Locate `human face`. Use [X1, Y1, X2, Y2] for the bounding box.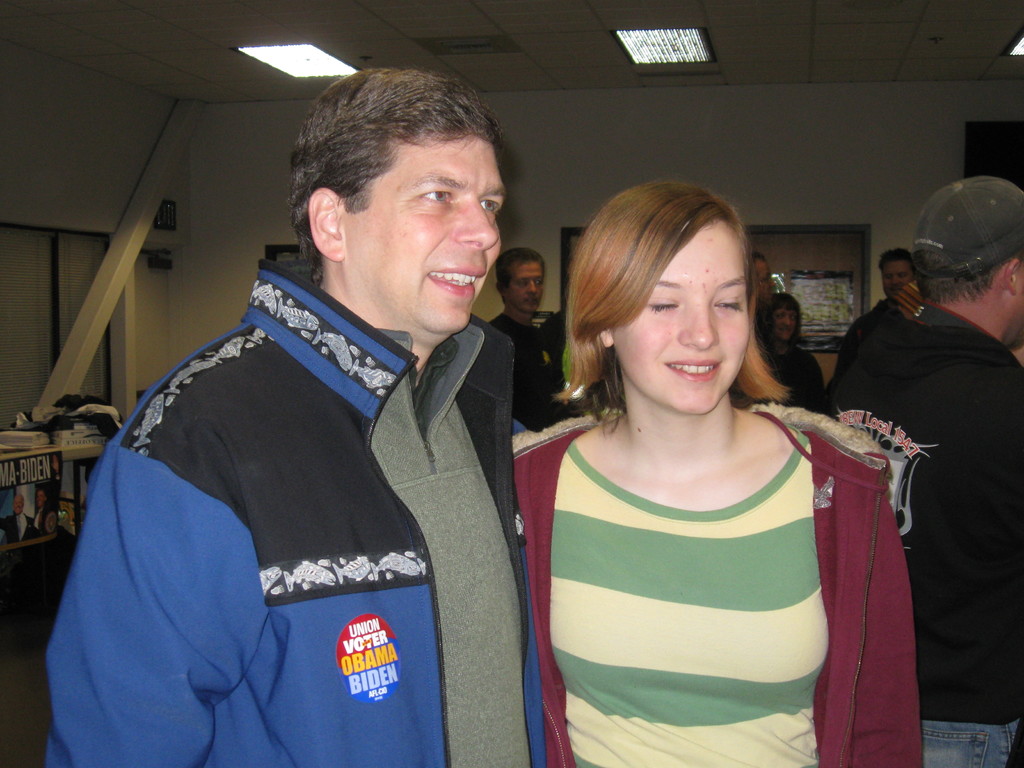
[346, 130, 507, 333].
